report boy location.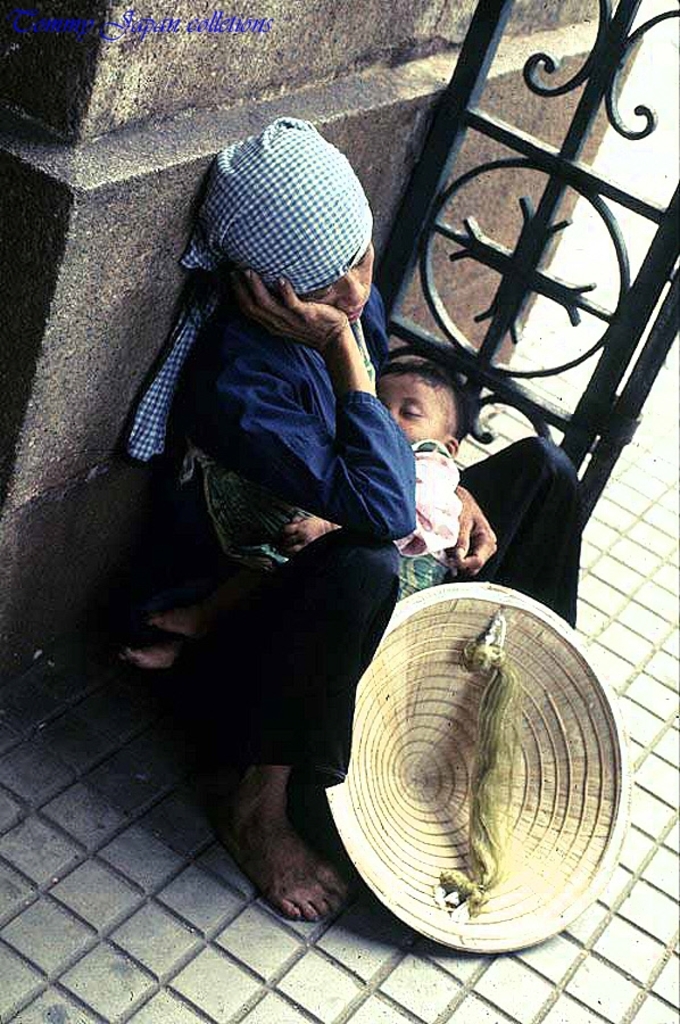
Report: {"left": 113, "top": 342, "right": 476, "bottom": 679}.
